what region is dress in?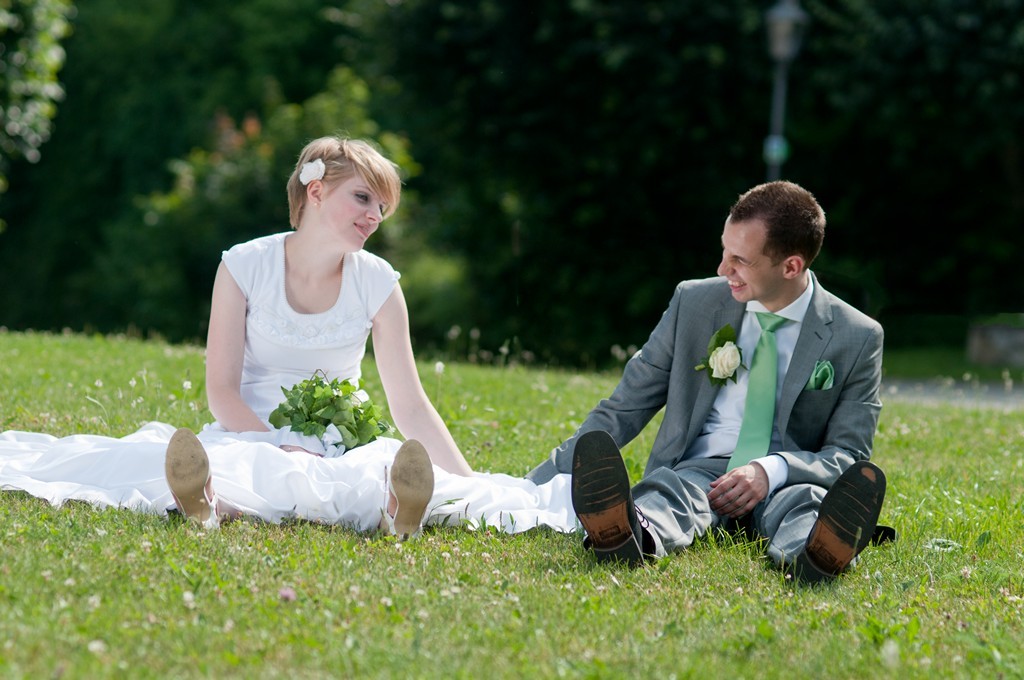
201/208/513/532.
